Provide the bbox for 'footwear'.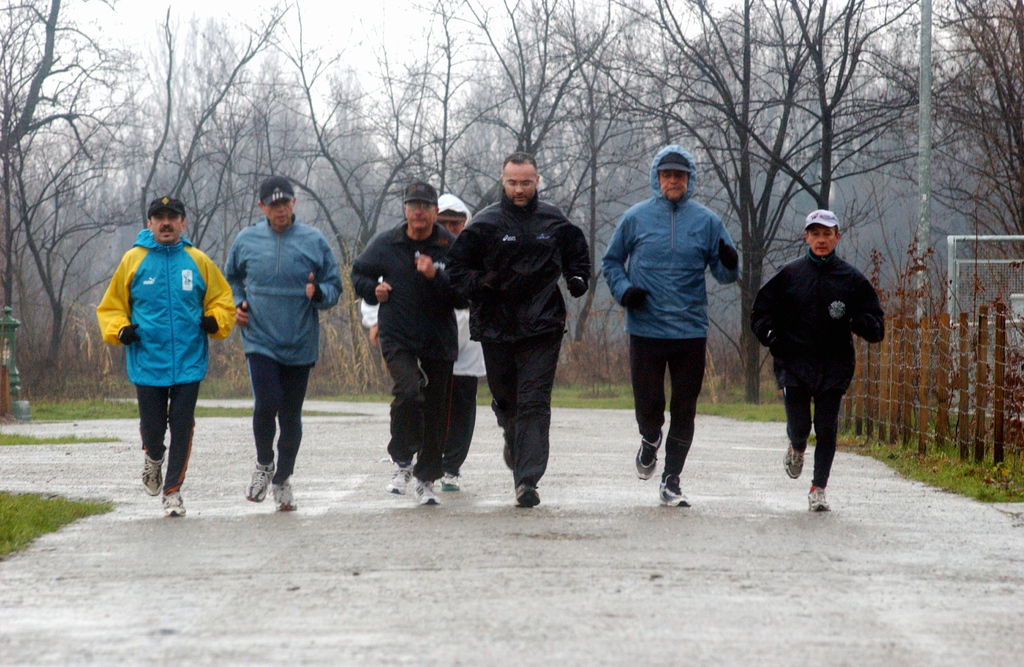
{"x1": 806, "y1": 486, "x2": 839, "y2": 511}.
